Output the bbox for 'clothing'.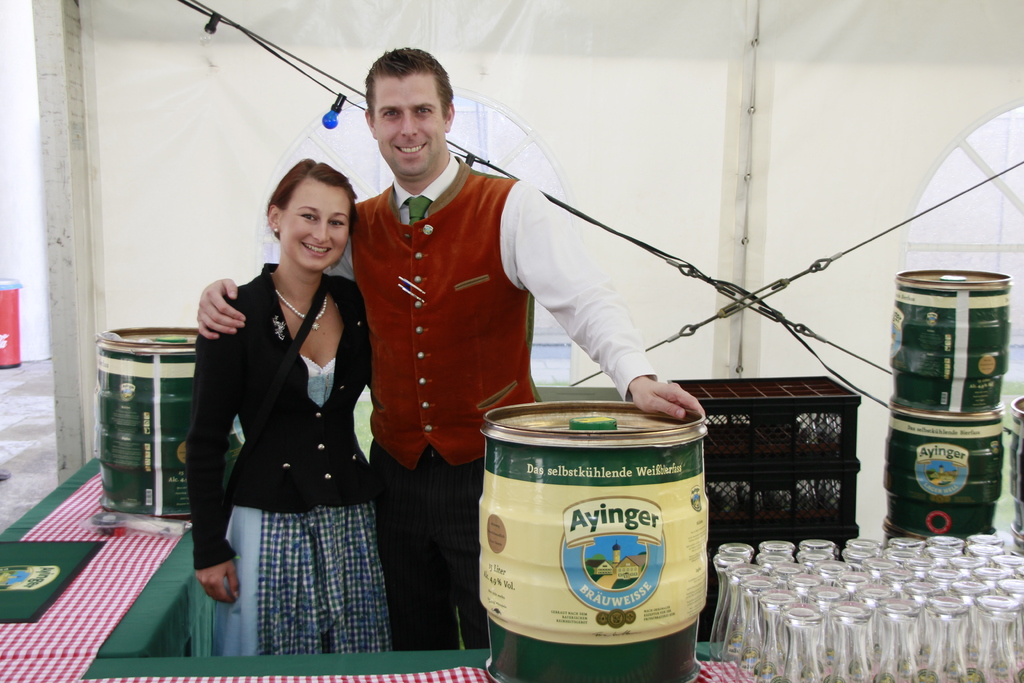
BBox(264, 151, 643, 478).
